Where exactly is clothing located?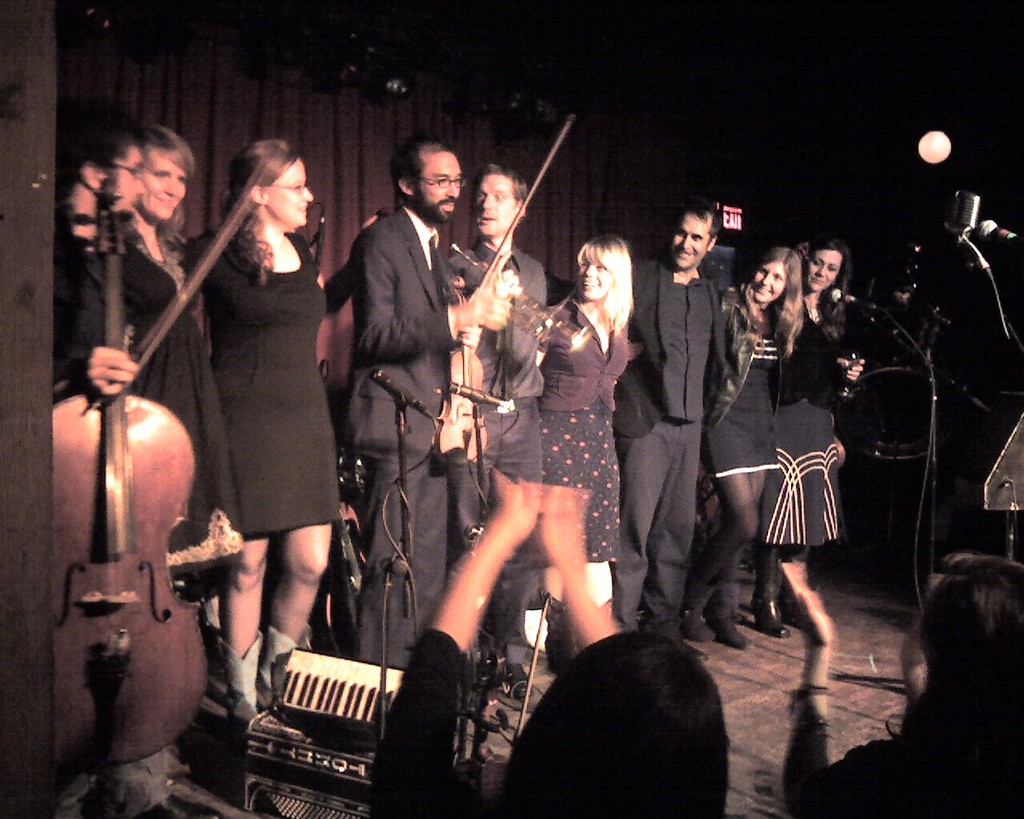
Its bounding box is [777,693,950,818].
